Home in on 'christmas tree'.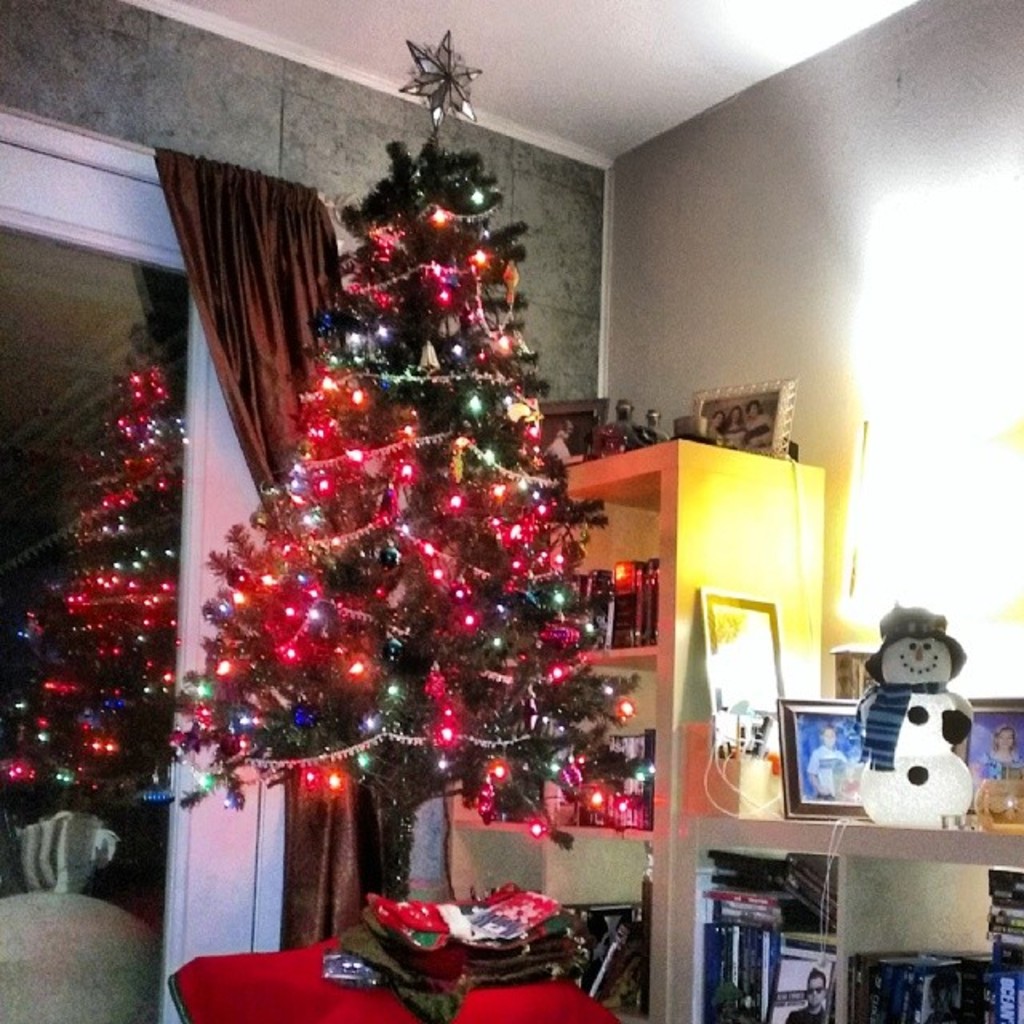
Homed in at left=168, top=24, right=650, bottom=838.
